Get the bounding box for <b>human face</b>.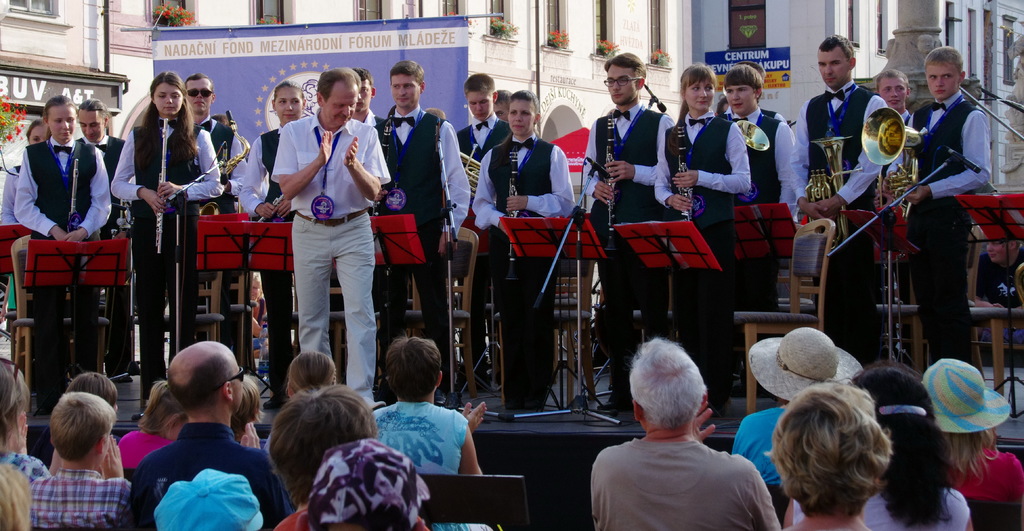
detection(47, 104, 76, 145).
